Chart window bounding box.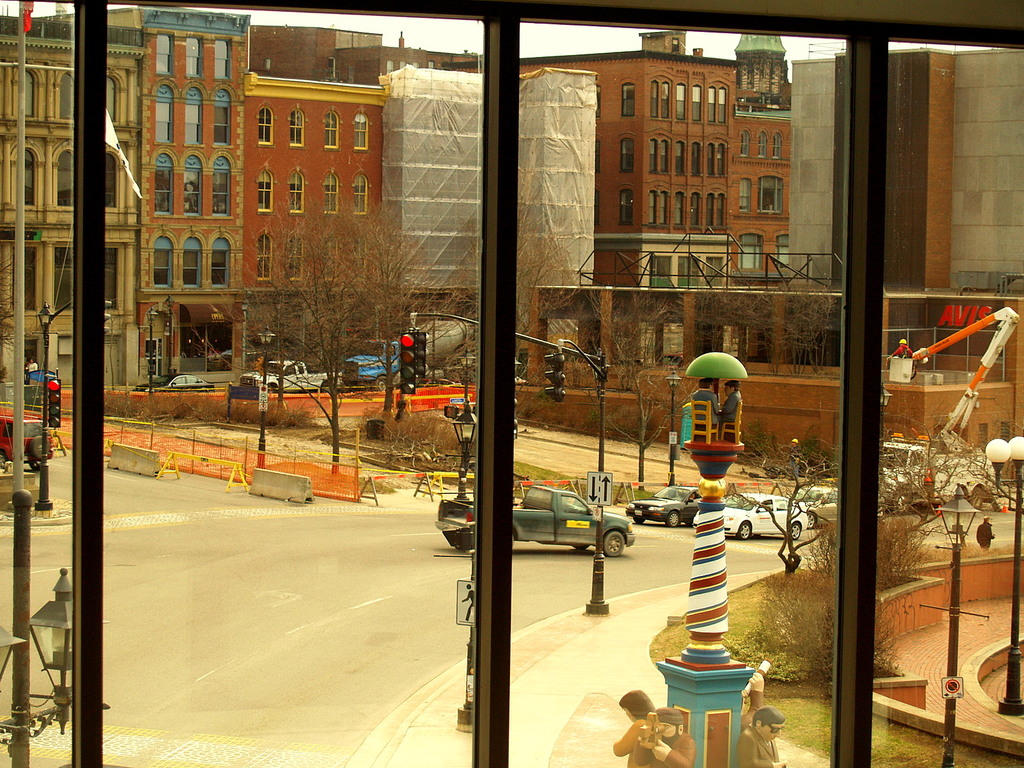
Charted: <bbox>214, 237, 232, 289</bbox>.
